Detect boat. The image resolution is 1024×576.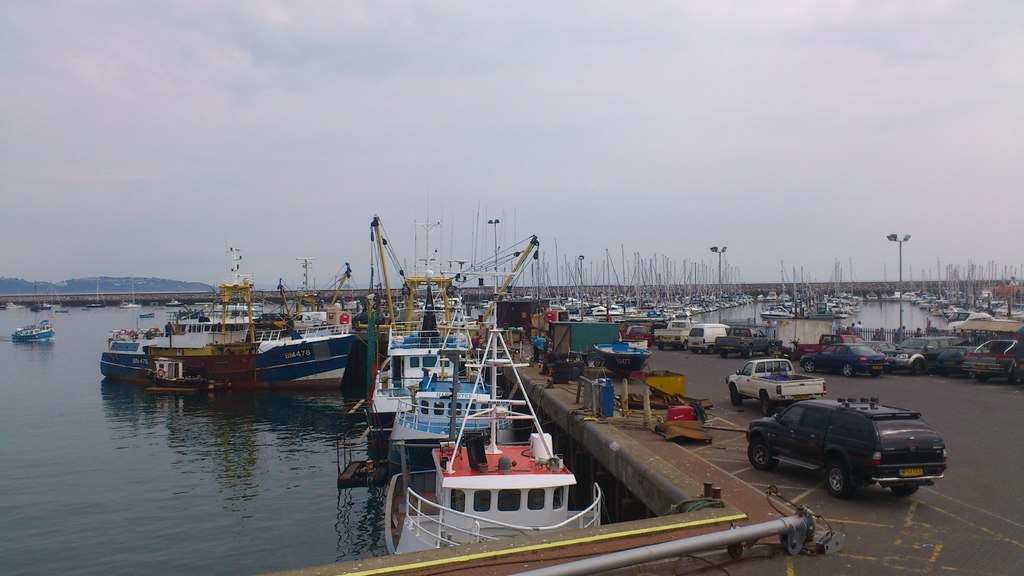
380:298:616:554.
